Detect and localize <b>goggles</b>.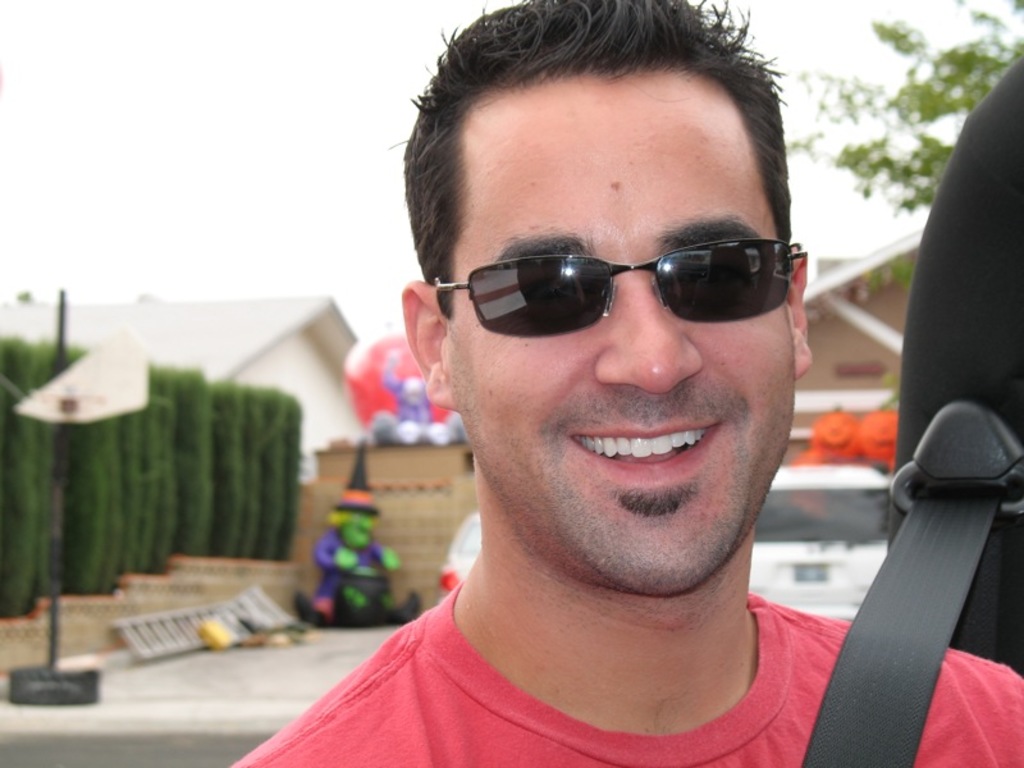
Localized at (left=425, top=218, right=804, bottom=342).
